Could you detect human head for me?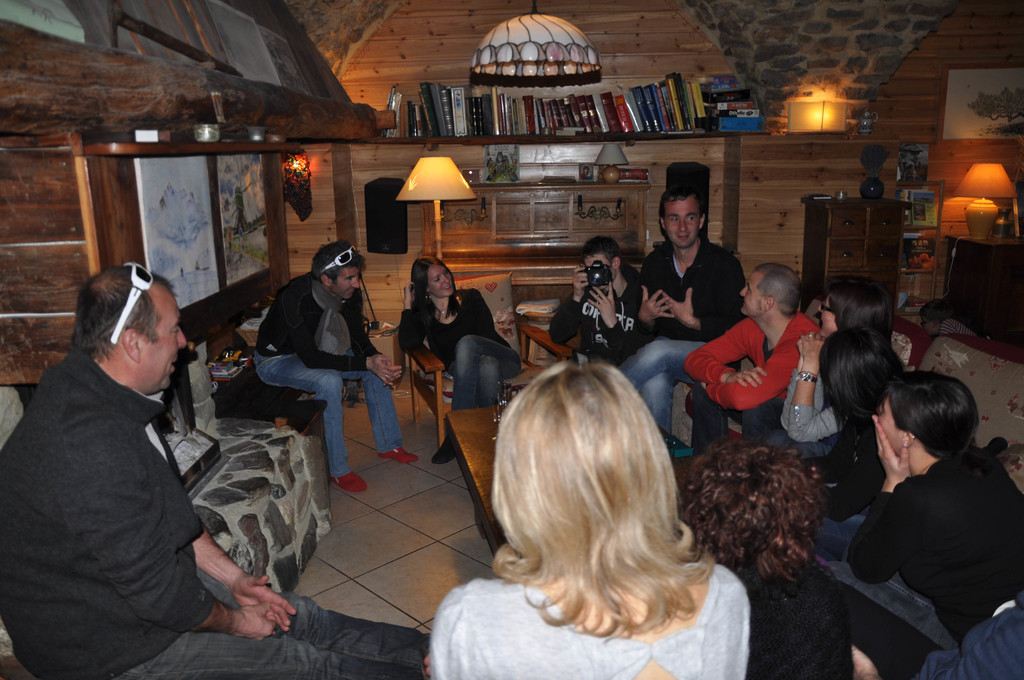
Detection result: <region>665, 185, 707, 247</region>.
